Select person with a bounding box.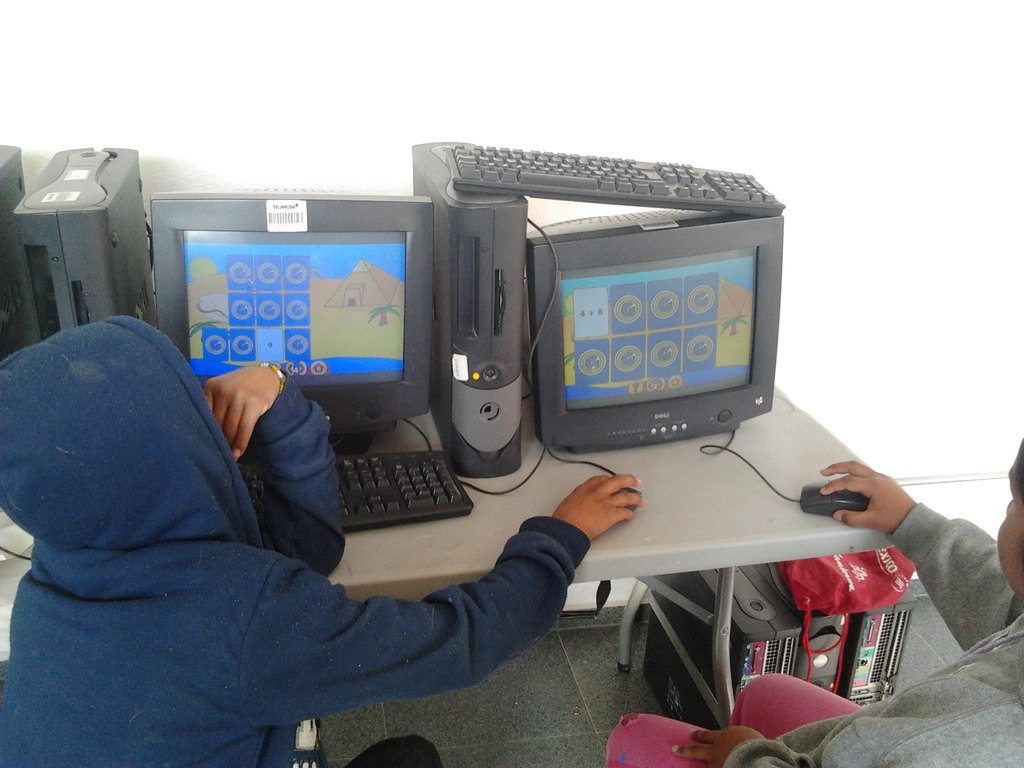
[x1=603, y1=428, x2=1023, y2=765].
